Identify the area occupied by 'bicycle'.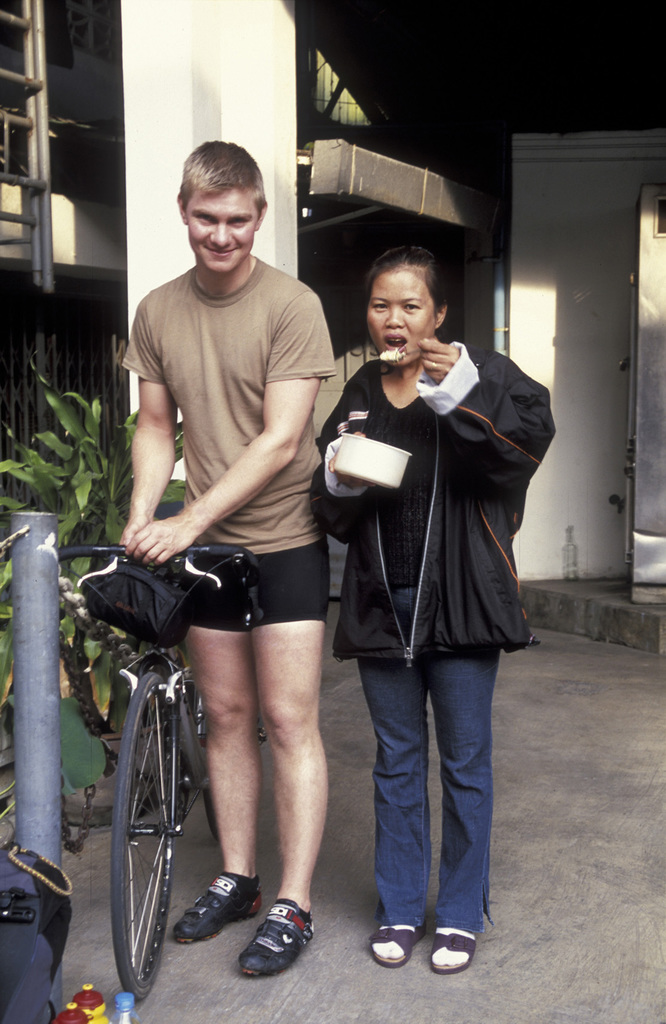
Area: rect(86, 499, 272, 991).
